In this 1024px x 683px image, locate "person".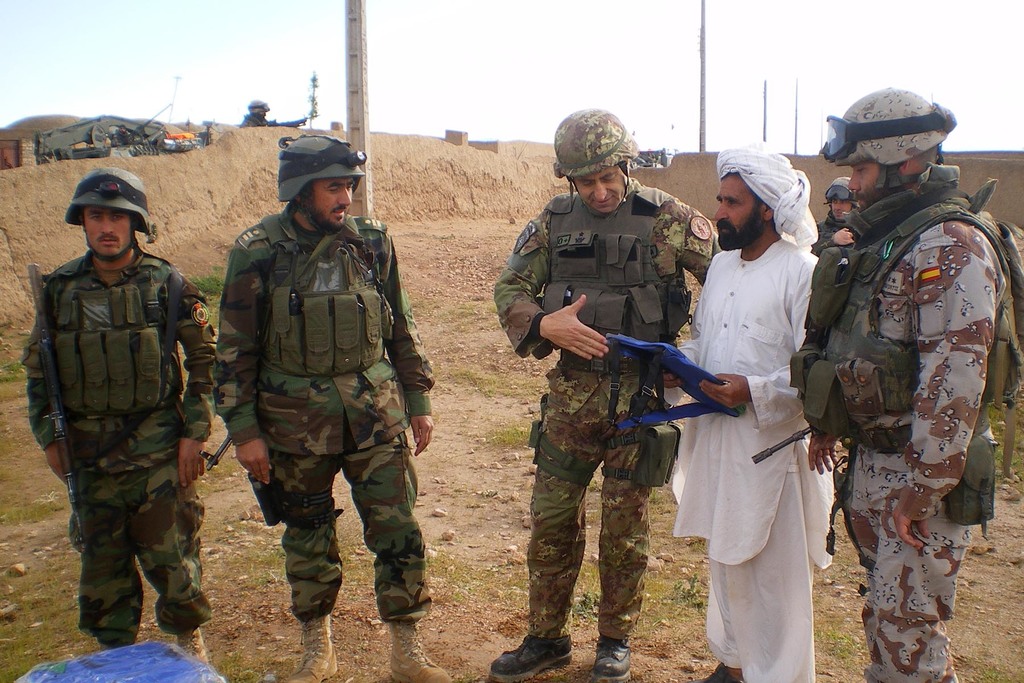
Bounding box: locate(217, 128, 452, 682).
